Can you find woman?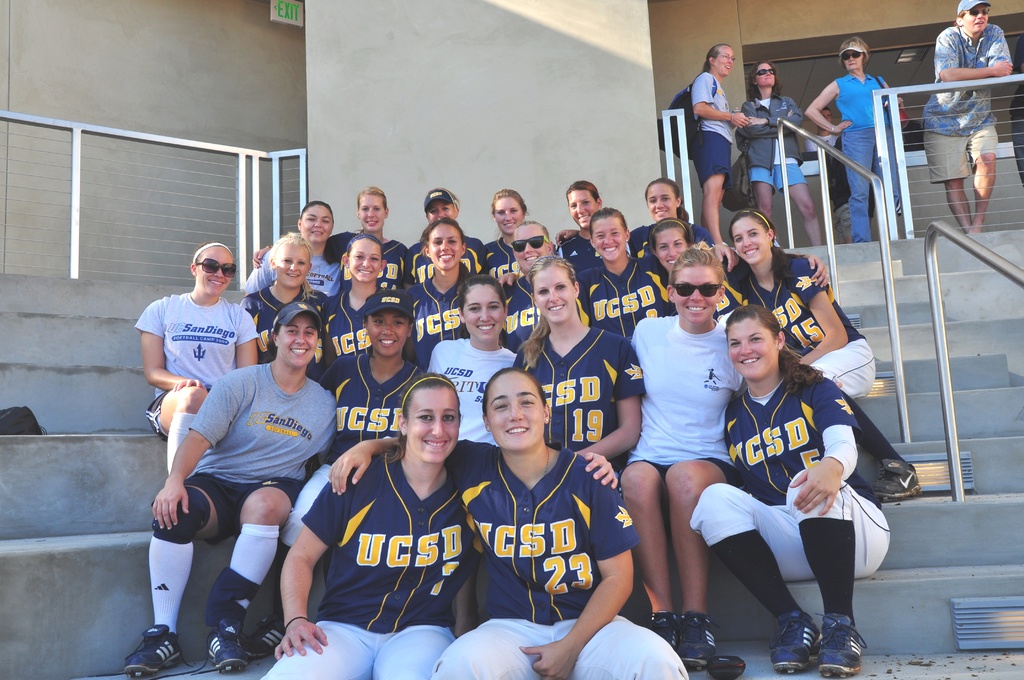
Yes, bounding box: [left=731, top=56, right=826, bottom=249].
